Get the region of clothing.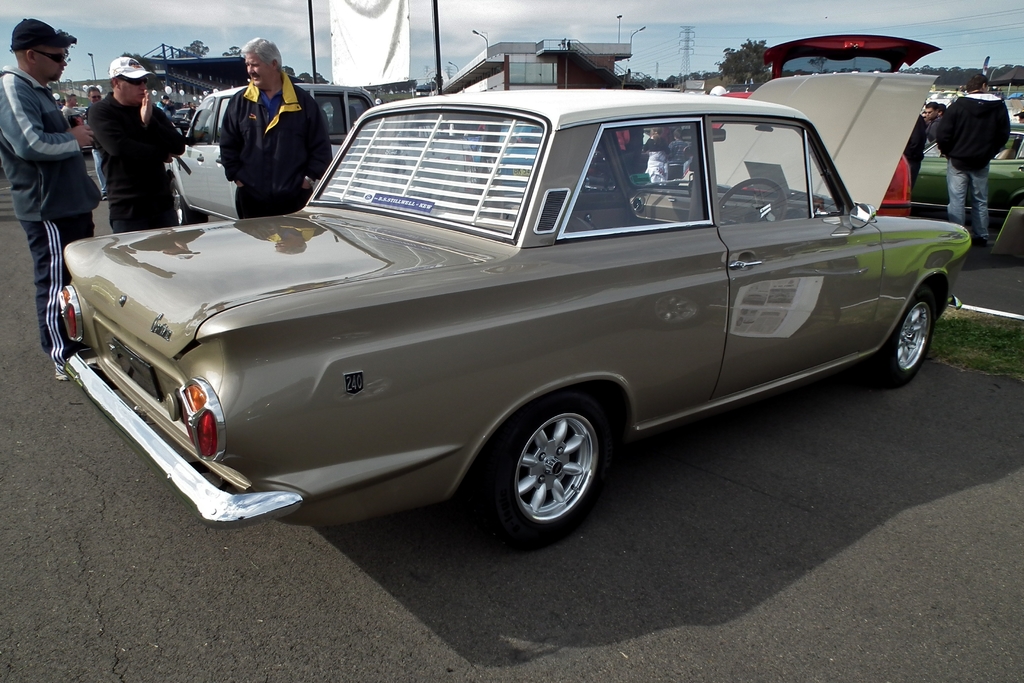
219:65:333:215.
